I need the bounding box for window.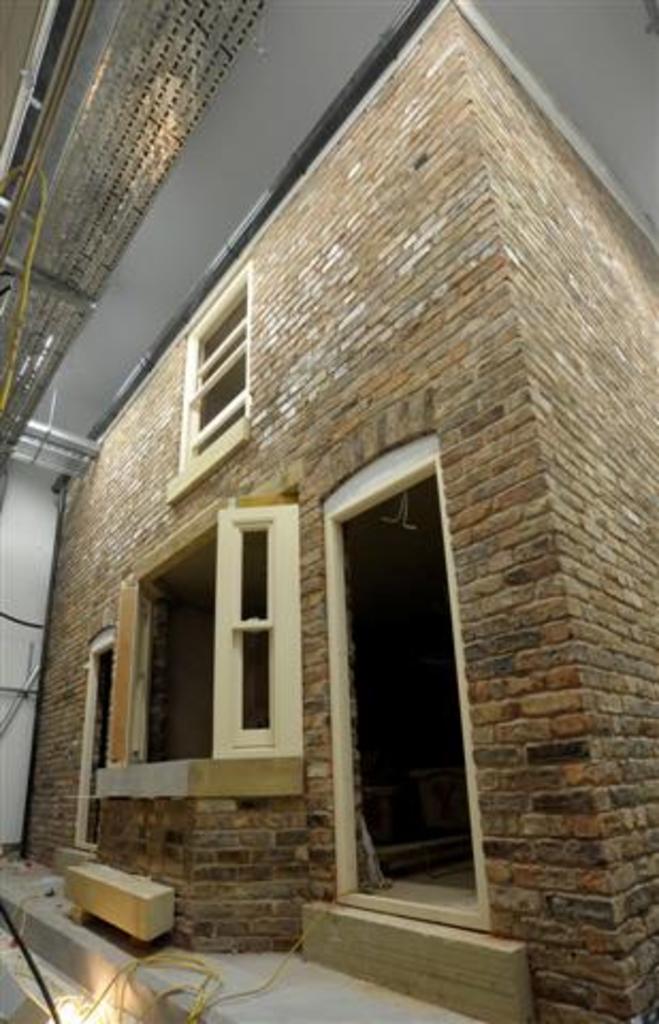
Here it is: bbox(94, 495, 303, 796).
